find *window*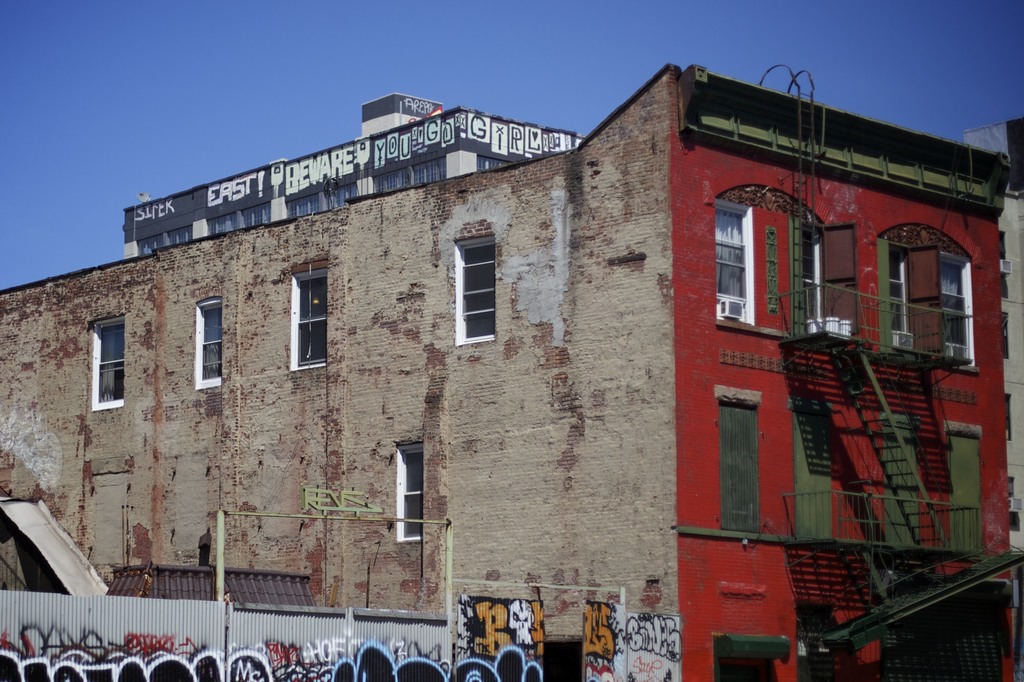
region(296, 258, 340, 370)
